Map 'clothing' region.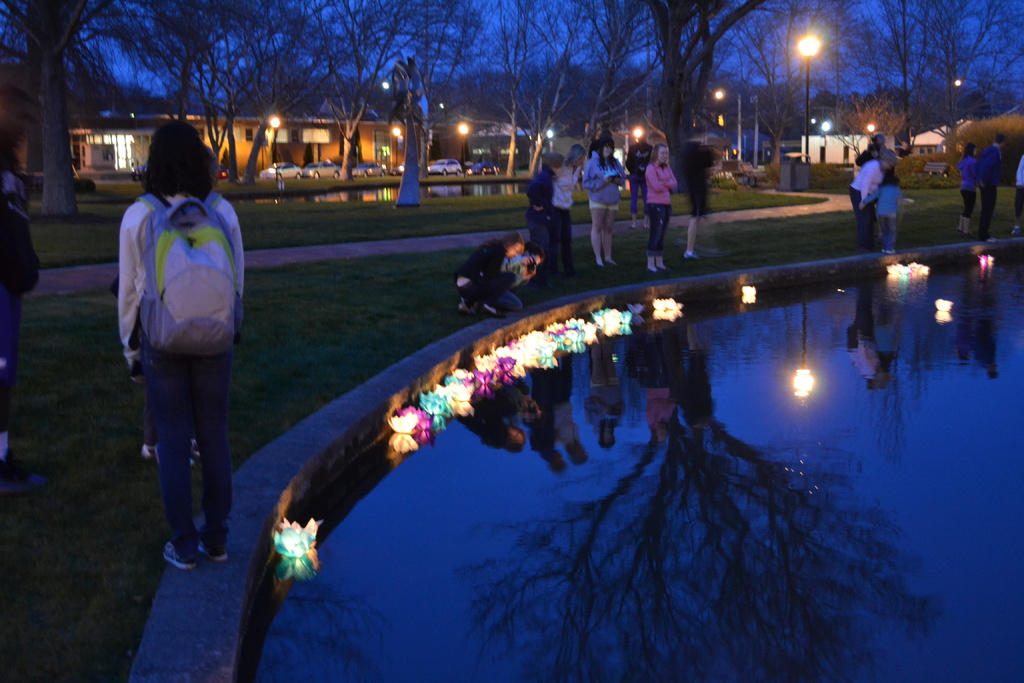
Mapped to crop(874, 181, 899, 217).
